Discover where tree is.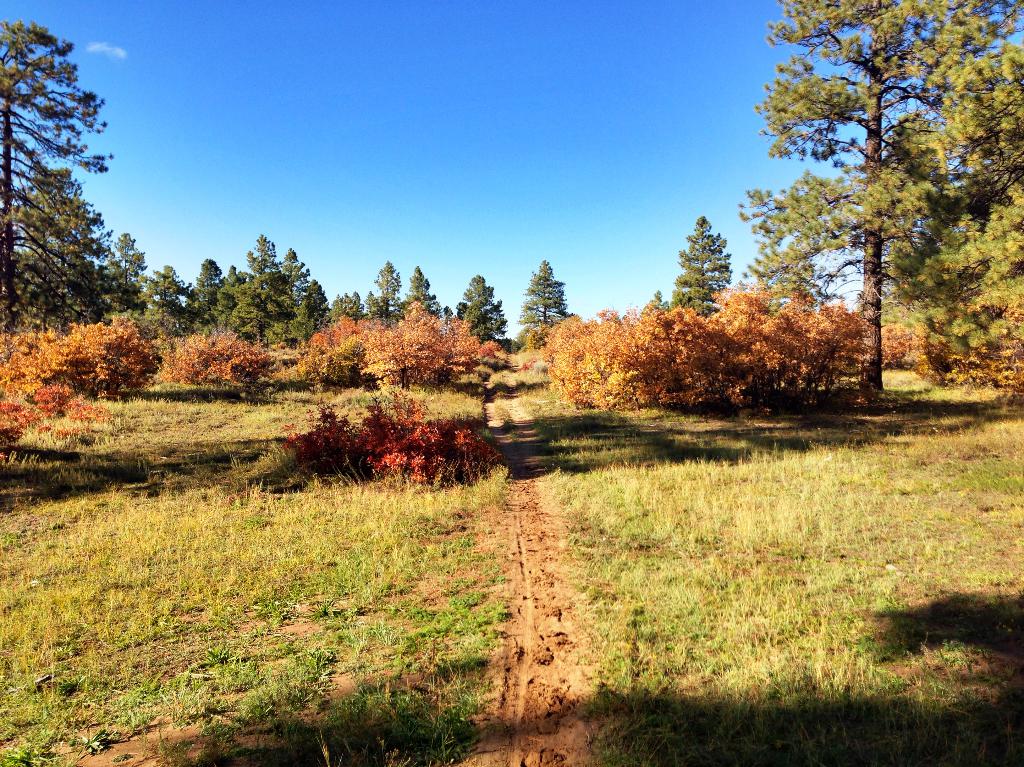
Discovered at BBox(403, 260, 446, 344).
